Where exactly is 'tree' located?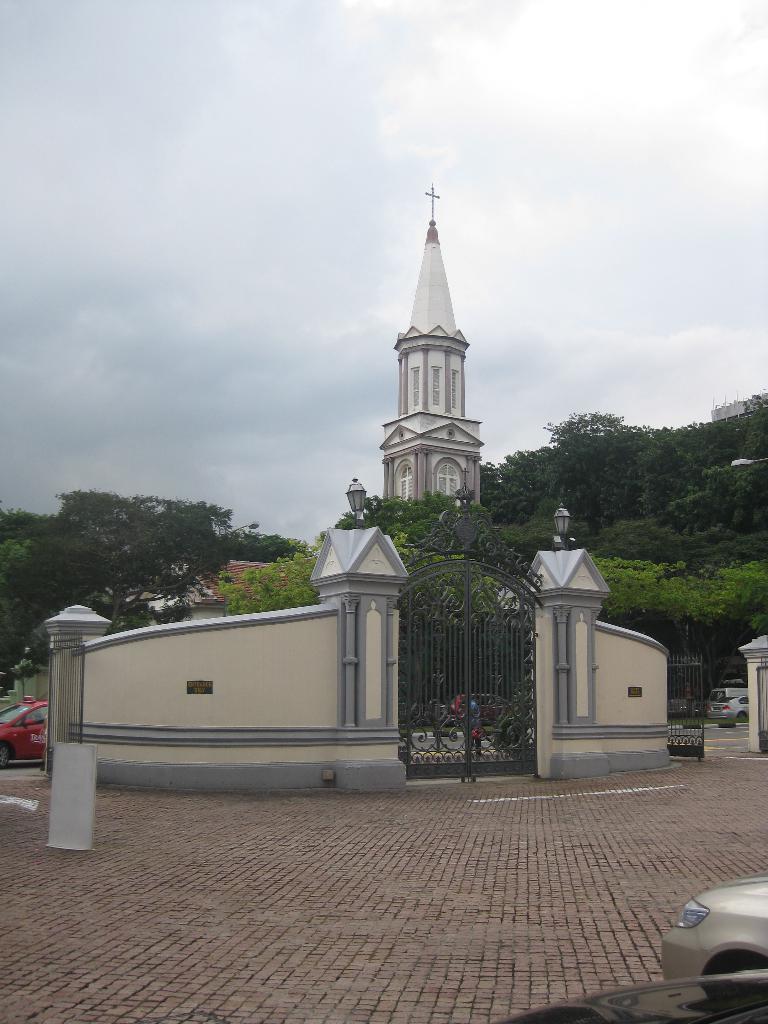
Its bounding box is {"x1": 479, "y1": 396, "x2": 767, "y2": 550}.
